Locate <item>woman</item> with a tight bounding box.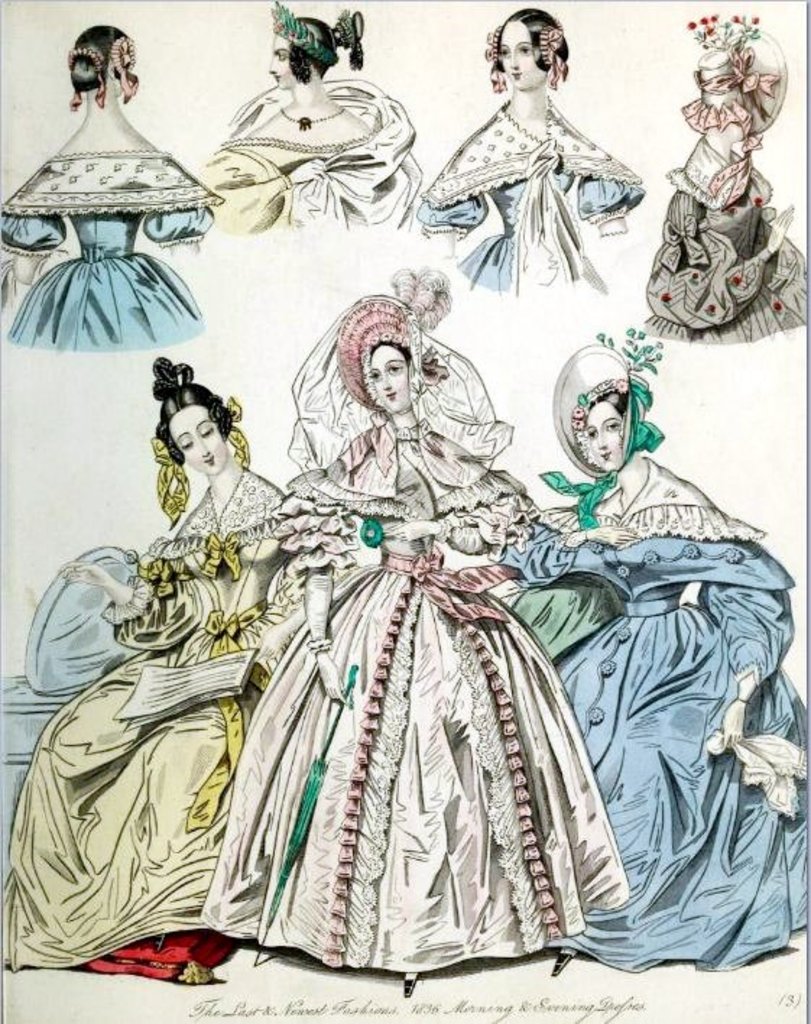
207/0/426/234.
